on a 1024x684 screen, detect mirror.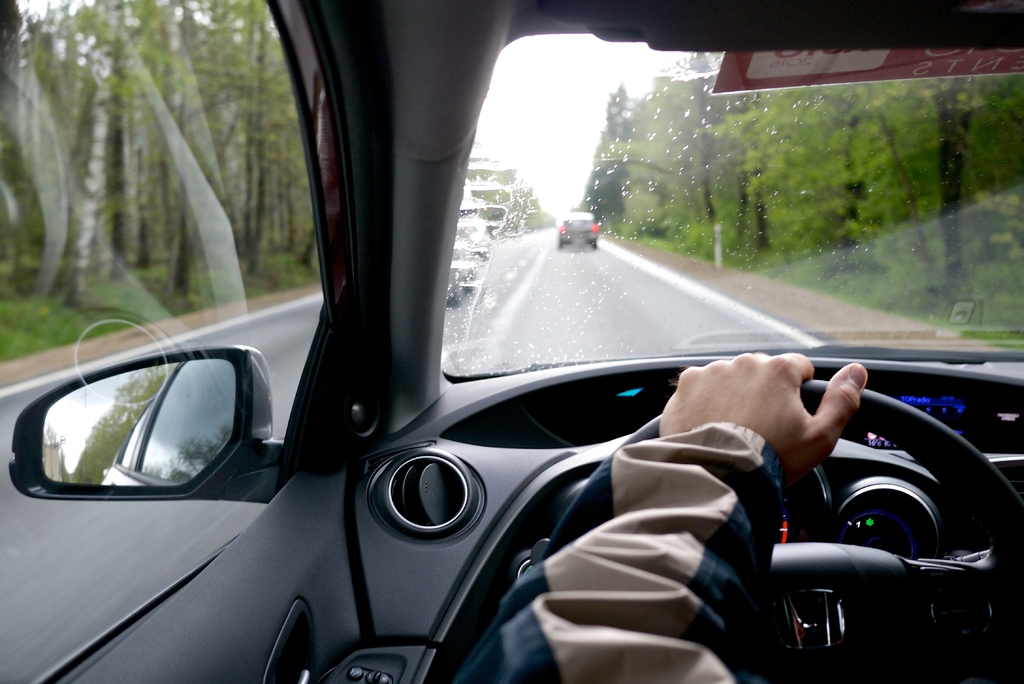
left=38, top=357, right=230, bottom=490.
